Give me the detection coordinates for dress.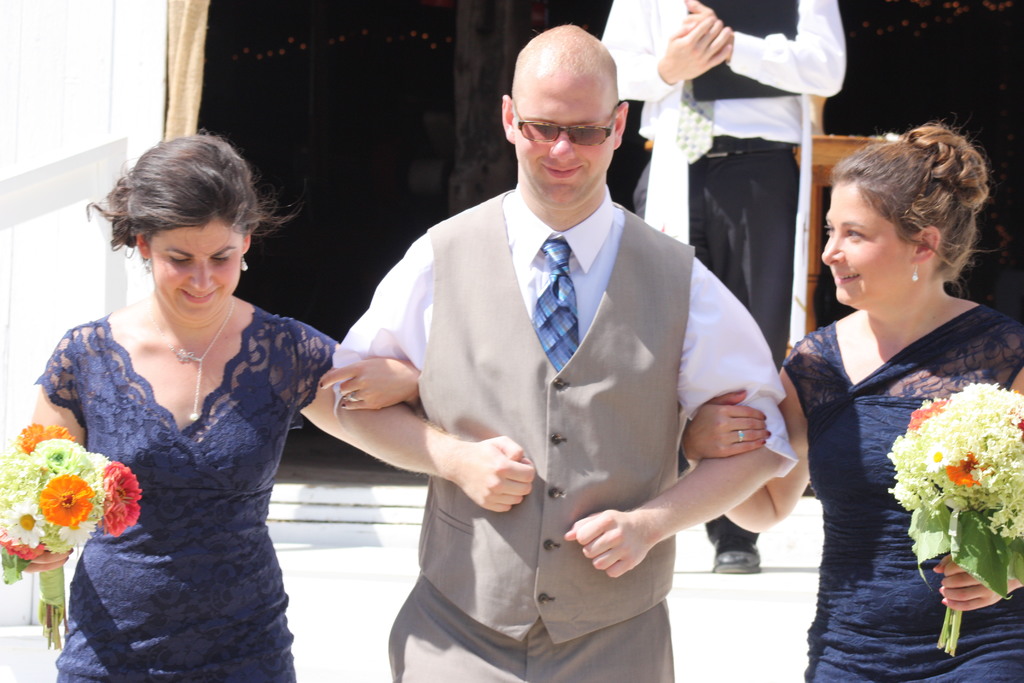
<box>780,303,1023,682</box>.
